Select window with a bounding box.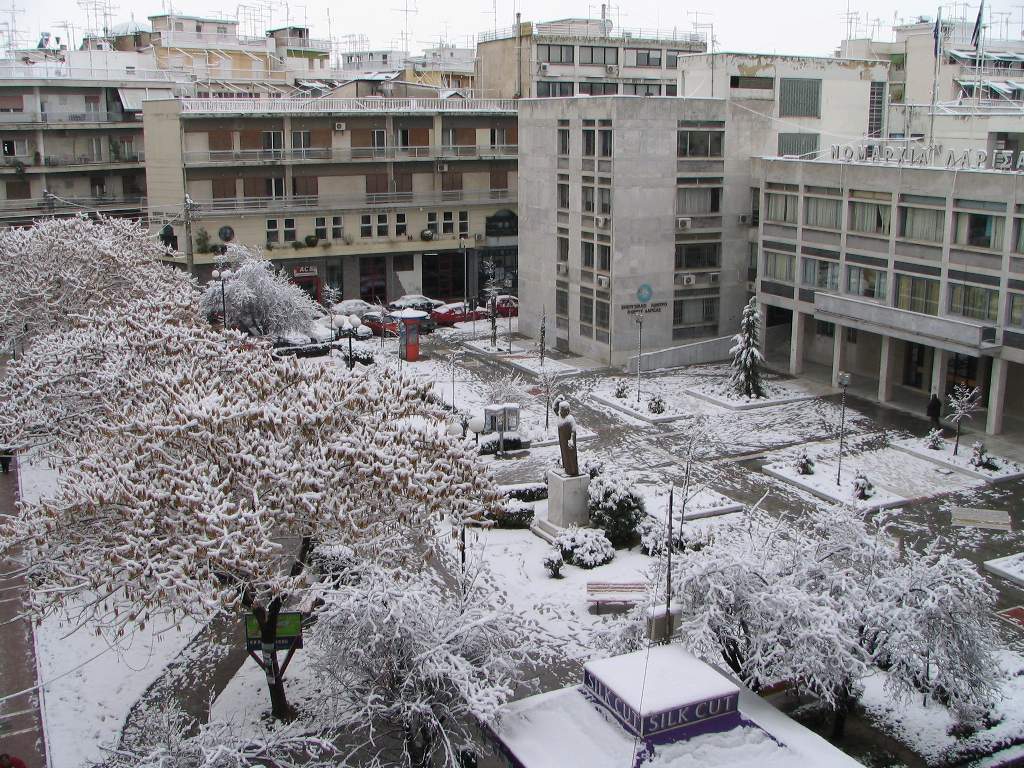
[391,255,416,271].
